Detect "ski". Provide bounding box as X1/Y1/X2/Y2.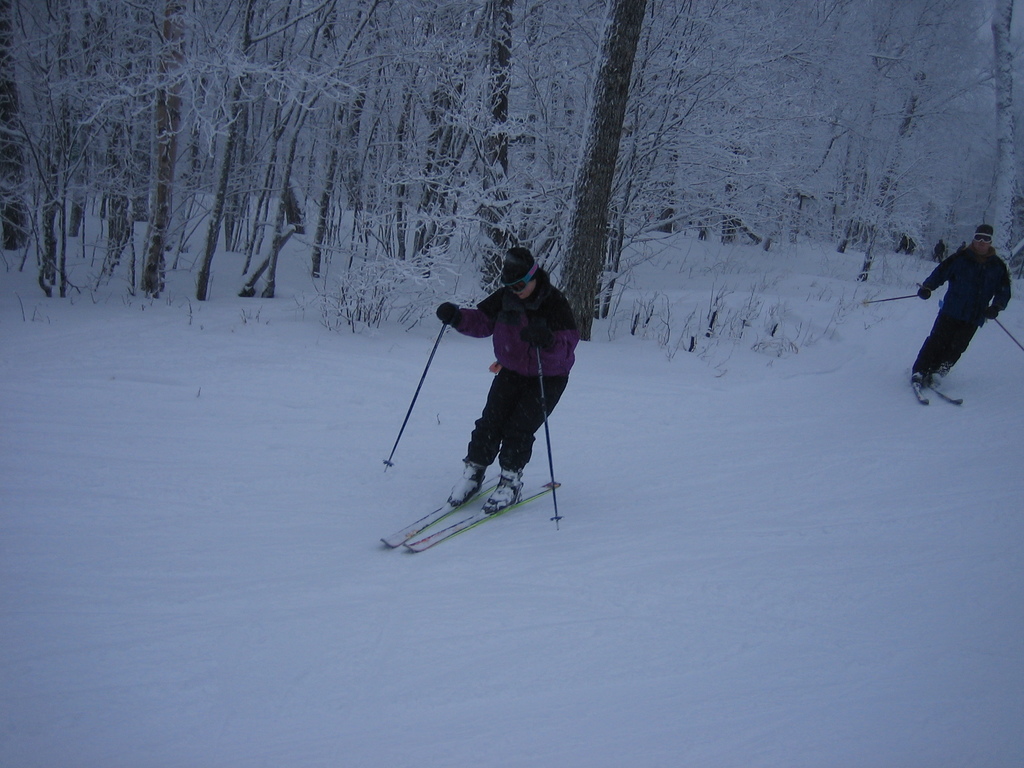
367/435/588/545.
